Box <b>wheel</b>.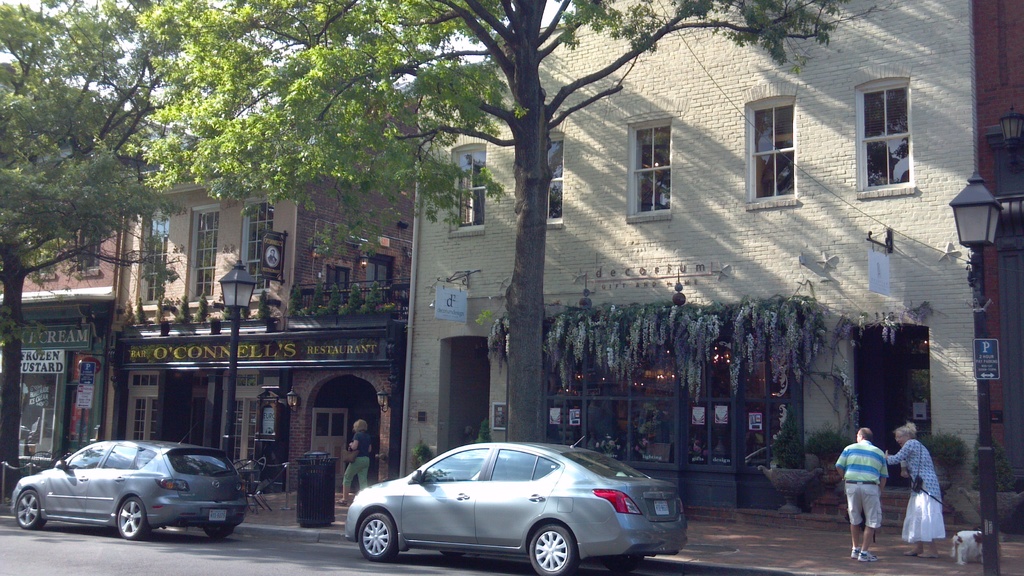
locate(441, 551, 467, 557).
